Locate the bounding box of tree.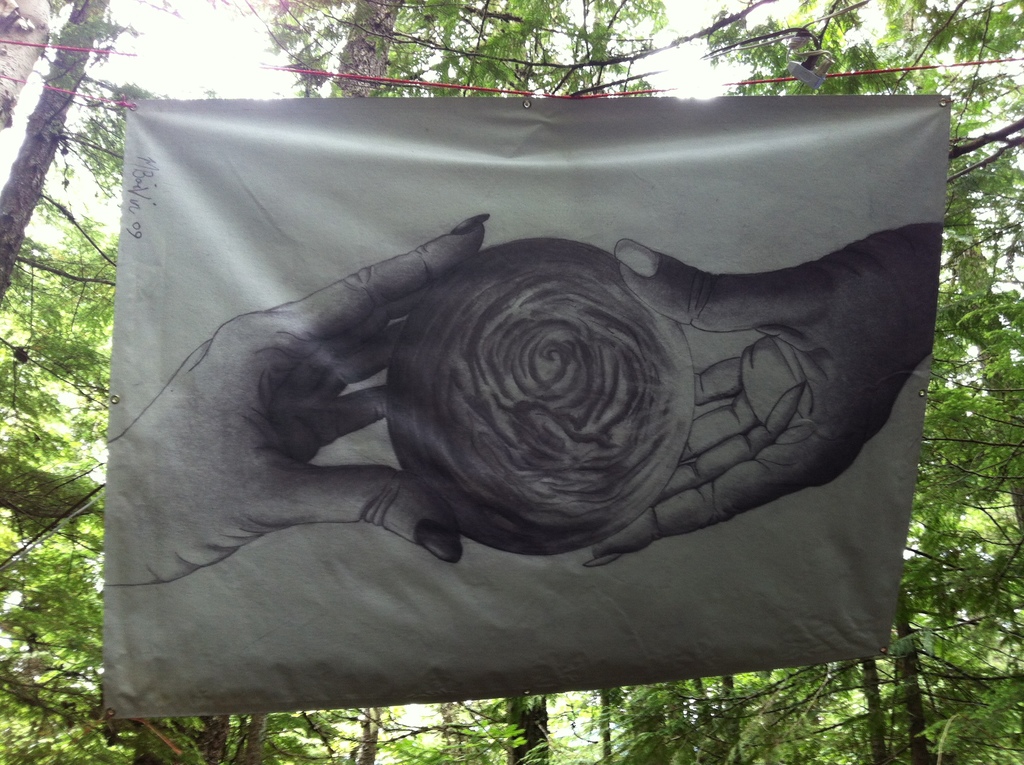
Bounding box: detection(0, 1, 1023, 761).
